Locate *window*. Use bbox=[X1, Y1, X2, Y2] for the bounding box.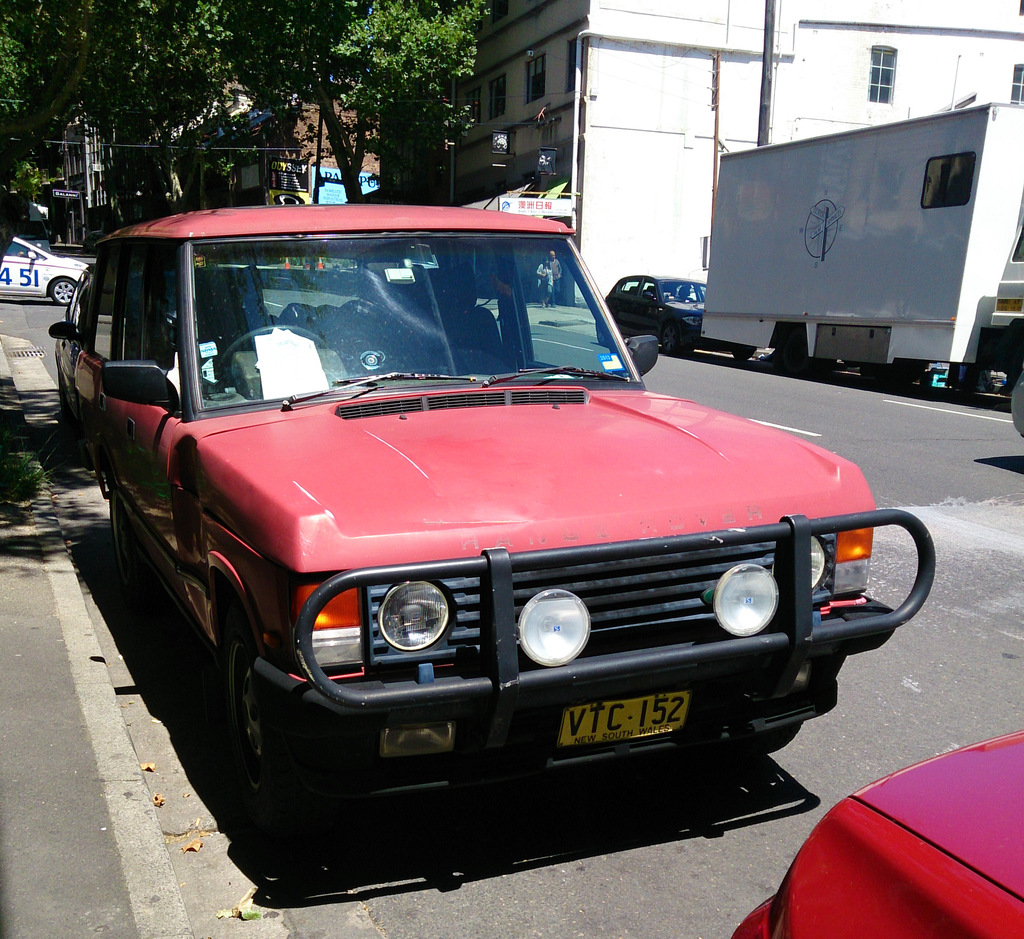
bbox=[563, 34, 591, 92].
